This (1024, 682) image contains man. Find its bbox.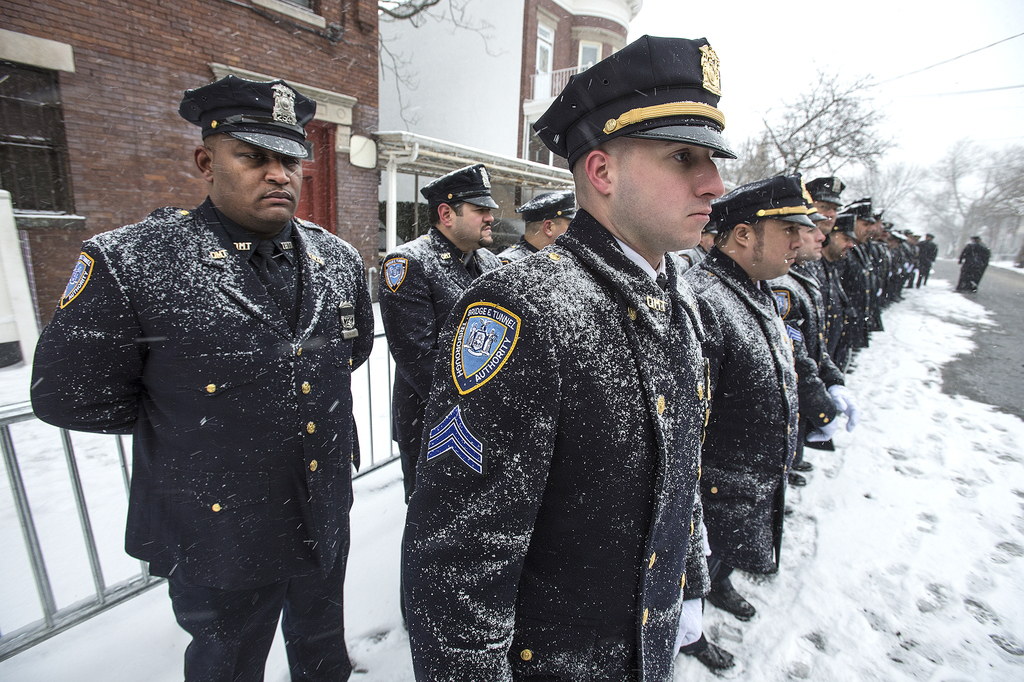
[left=957, top=236, right=991, bottom=293].
